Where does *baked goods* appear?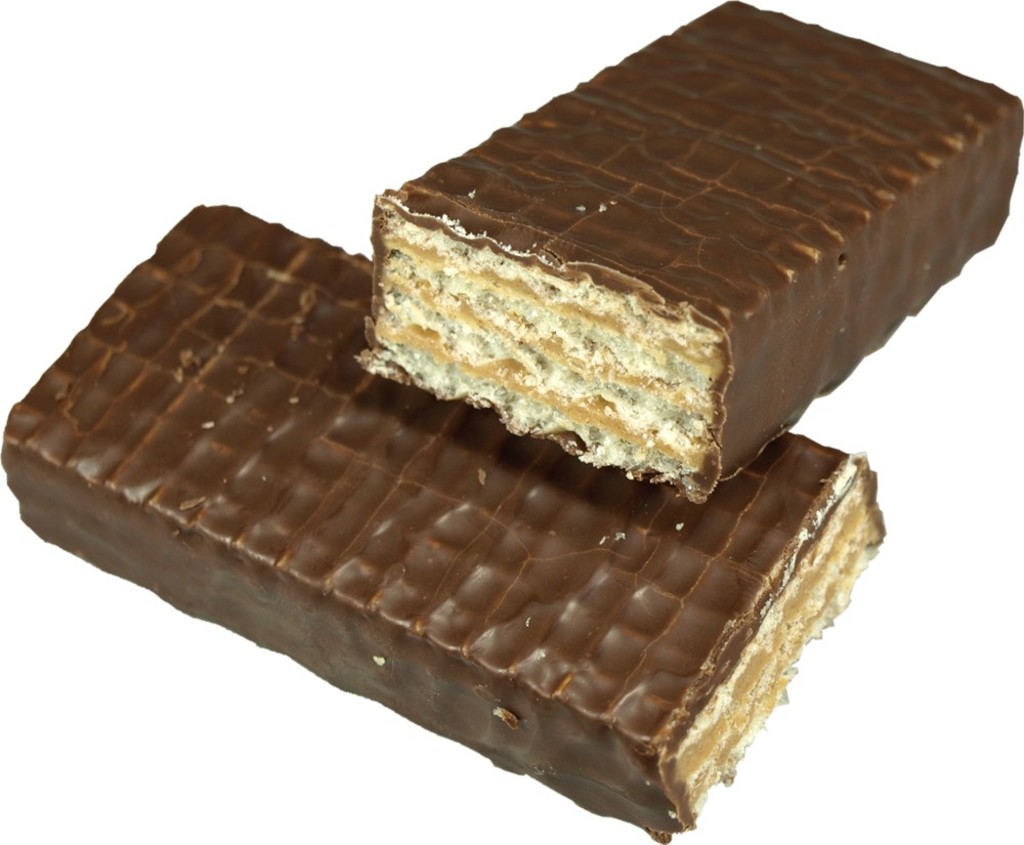
Appears at select_region(368, 37, 1023, 488).
